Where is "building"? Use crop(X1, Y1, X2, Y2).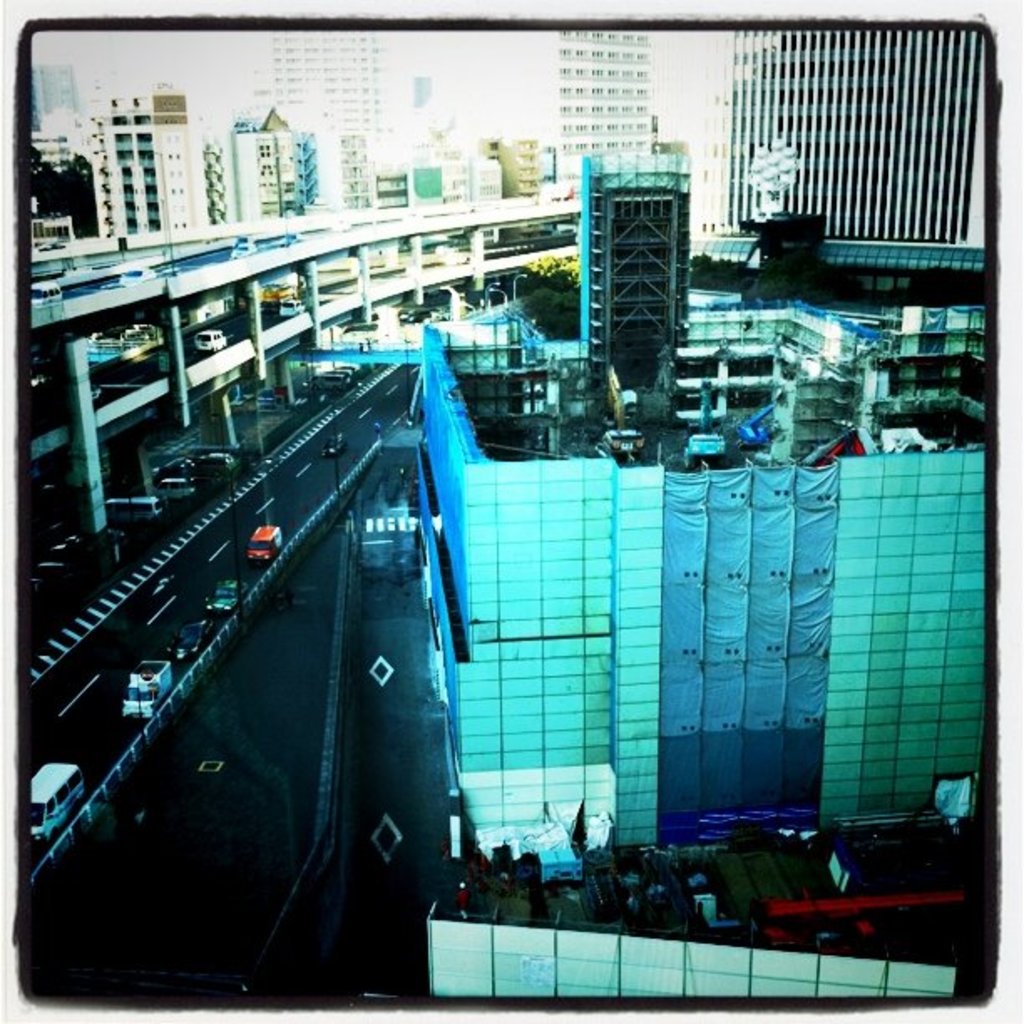
crop(28, 60, 74, 125).
